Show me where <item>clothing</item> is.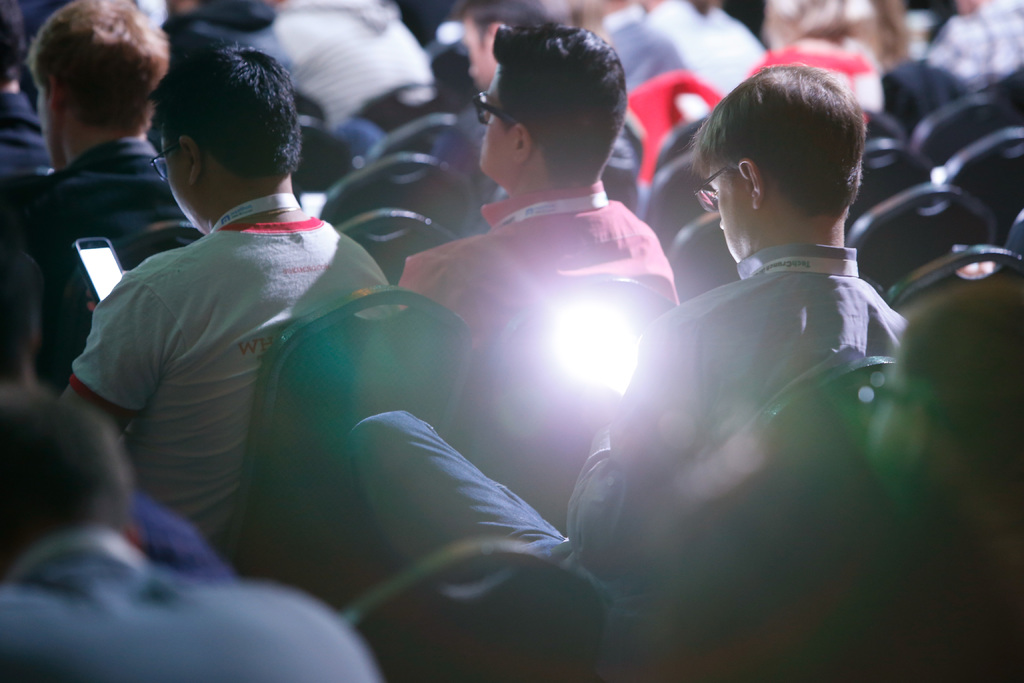
<item>clothing</item> is at (373,246,911,682).
